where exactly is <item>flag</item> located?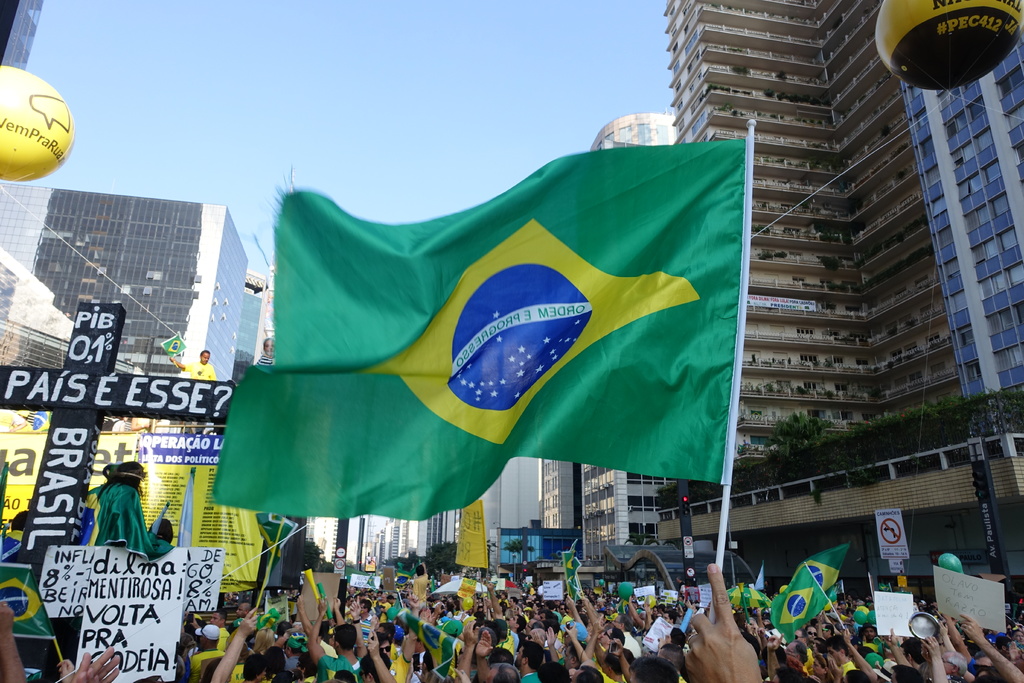
Its bounding box is [x1=86, y1=478, x2=176, y2=565].
